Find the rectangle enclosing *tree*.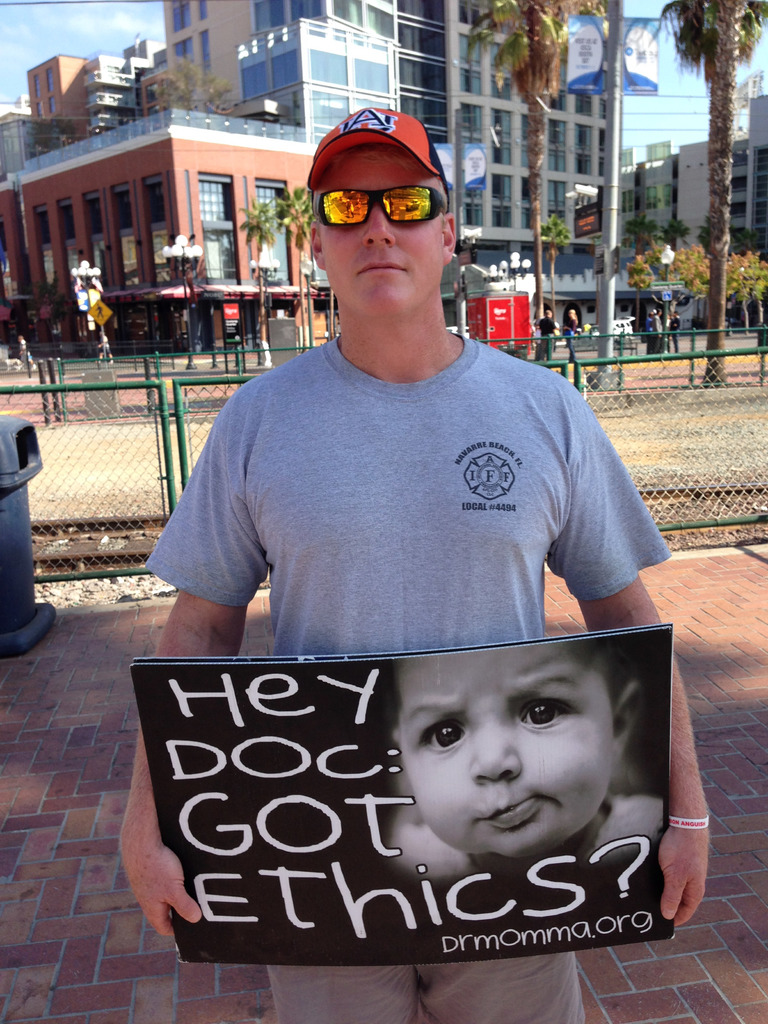
detection(275, 181, 312, 346).
